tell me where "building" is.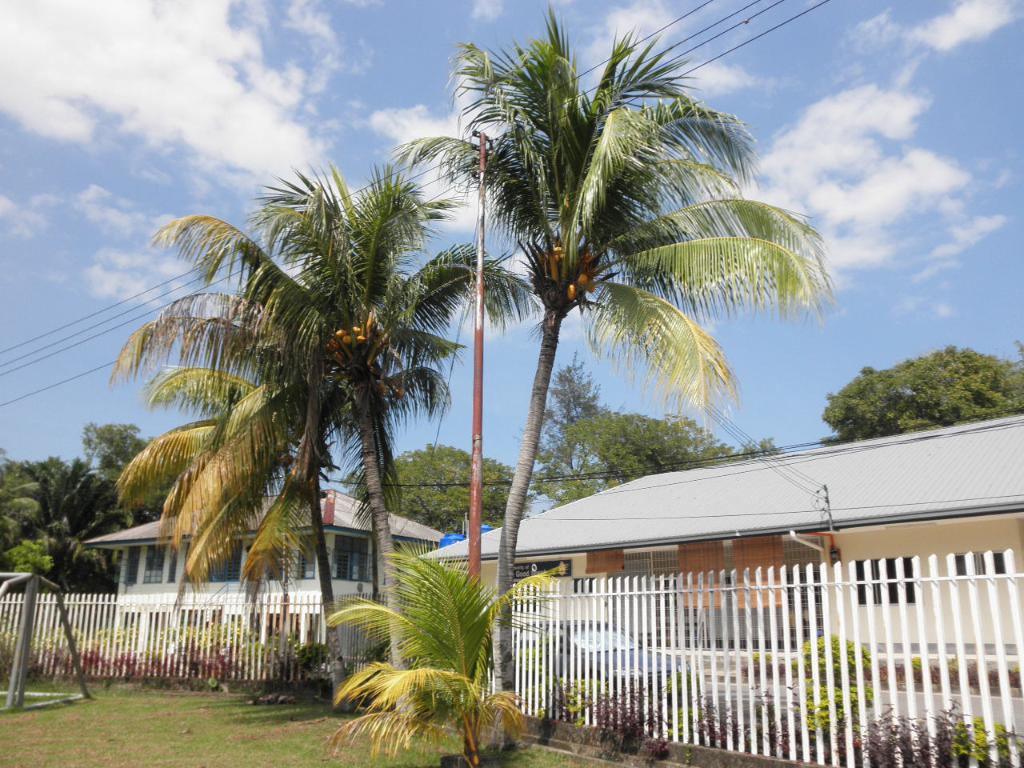
"building" is at rect(78, 482, 451, 664).
